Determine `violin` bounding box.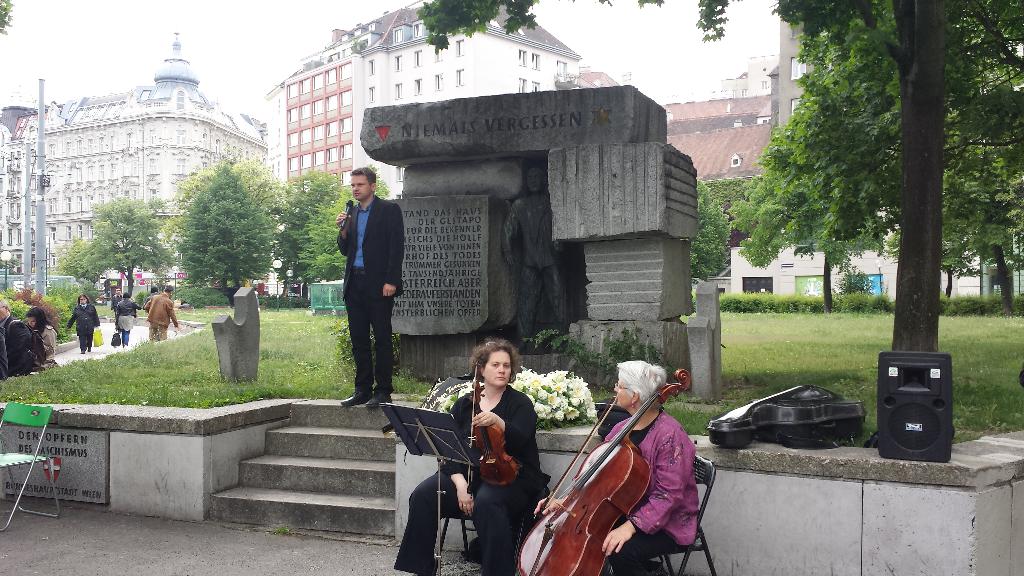
Determined: box=[517, 338, 708, 556].
